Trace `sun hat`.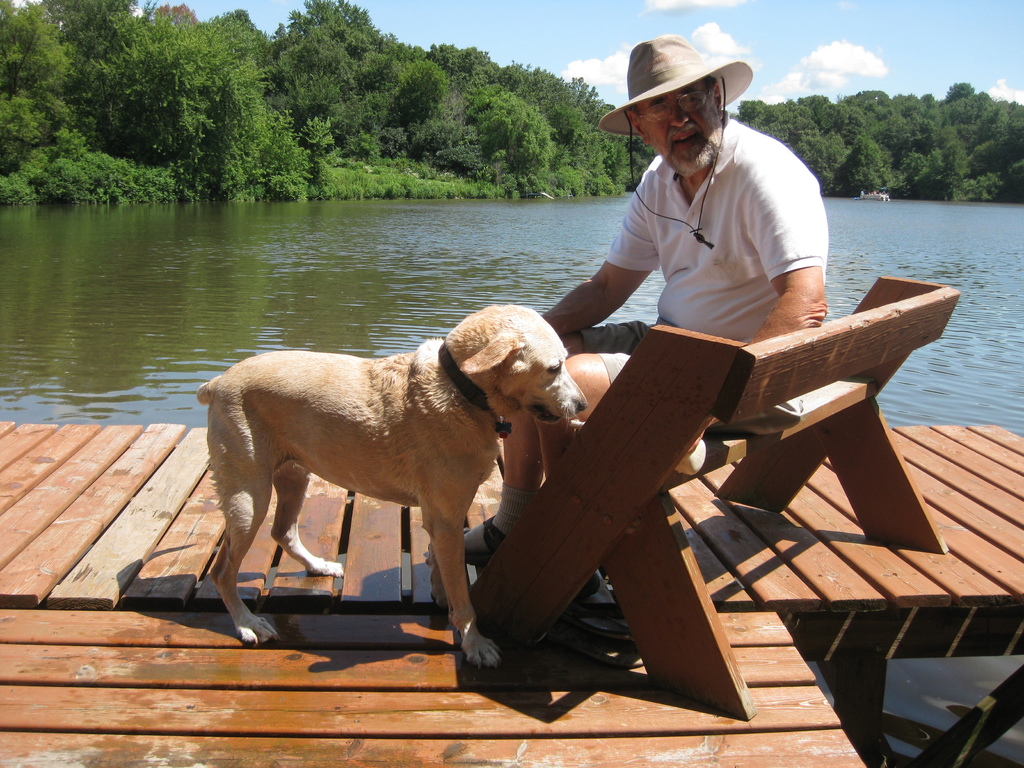
Traced to Rect(596, 32, 756, 257).
